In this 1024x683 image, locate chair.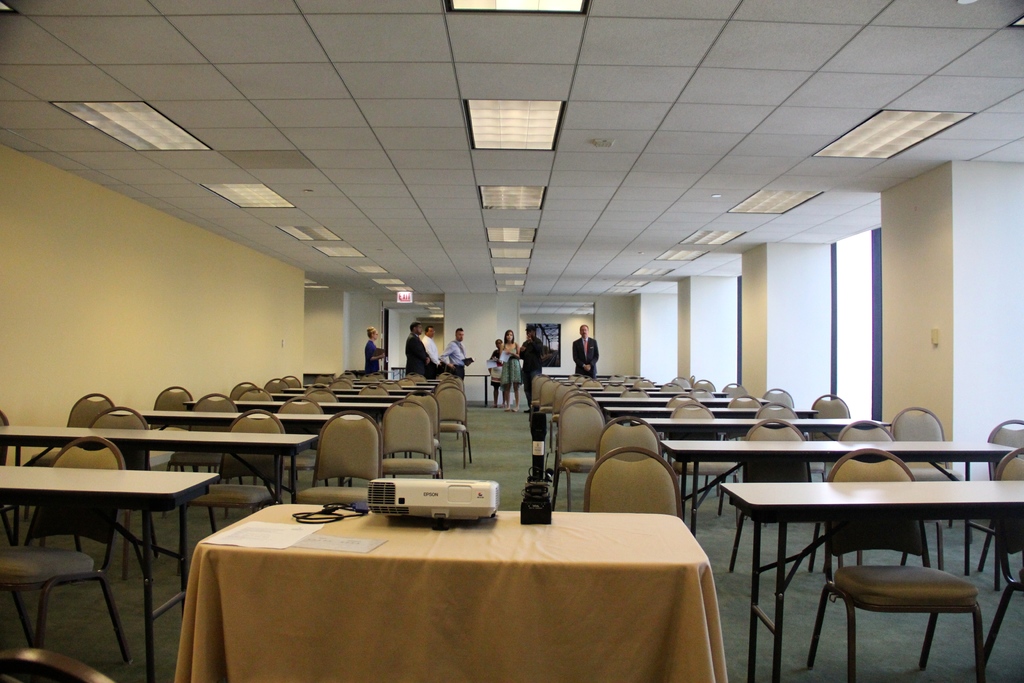
Bounding box: 581,381,605,388.
